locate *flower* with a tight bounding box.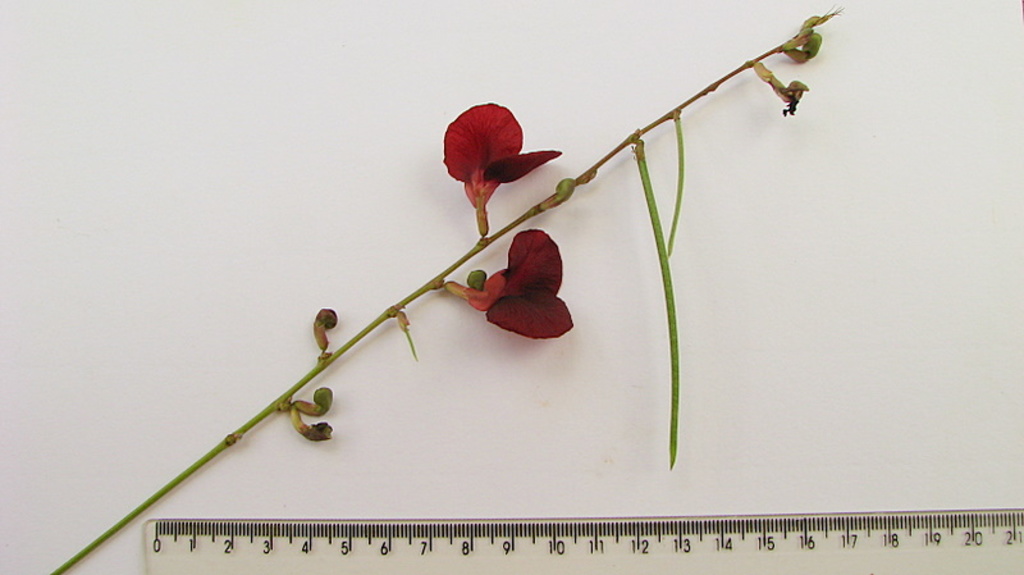
439,225,573,347.
